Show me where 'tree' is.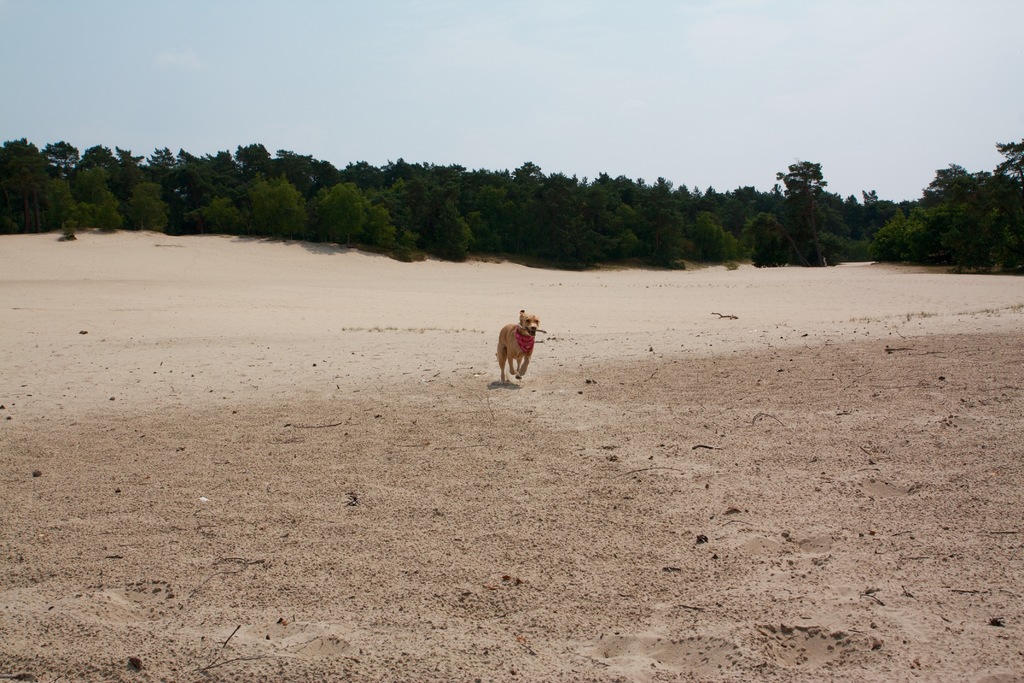
'tree' is at <region>426, 201, 472, 259</region>.
